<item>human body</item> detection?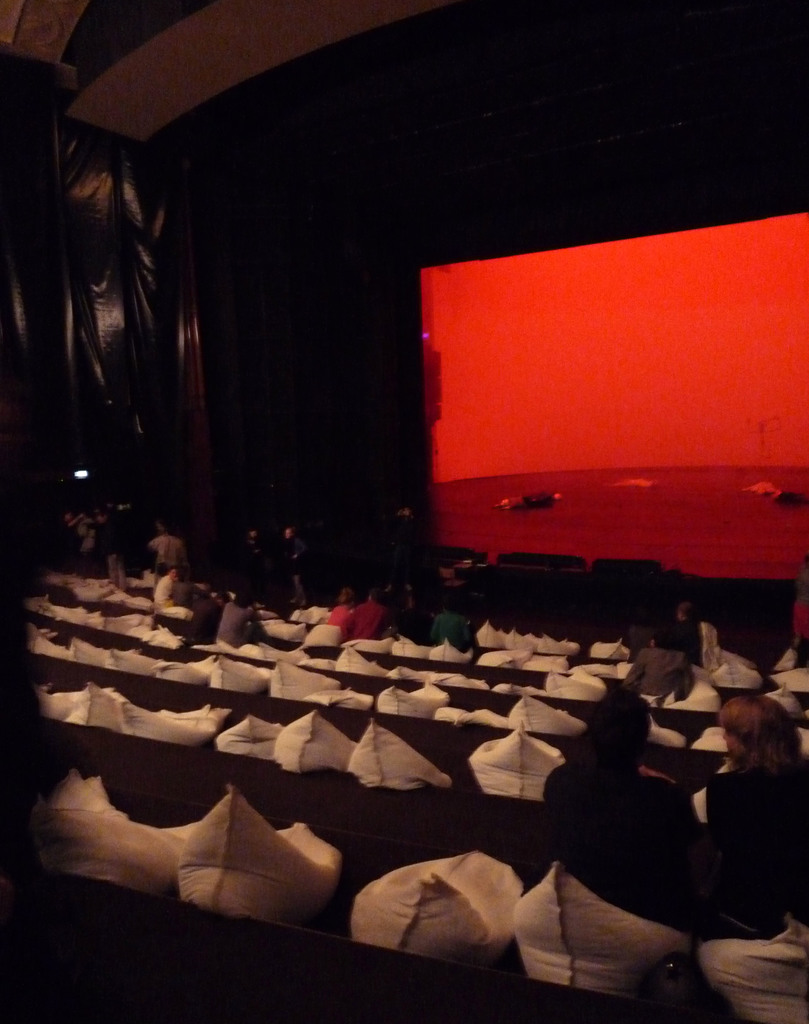
205 604 257 644
